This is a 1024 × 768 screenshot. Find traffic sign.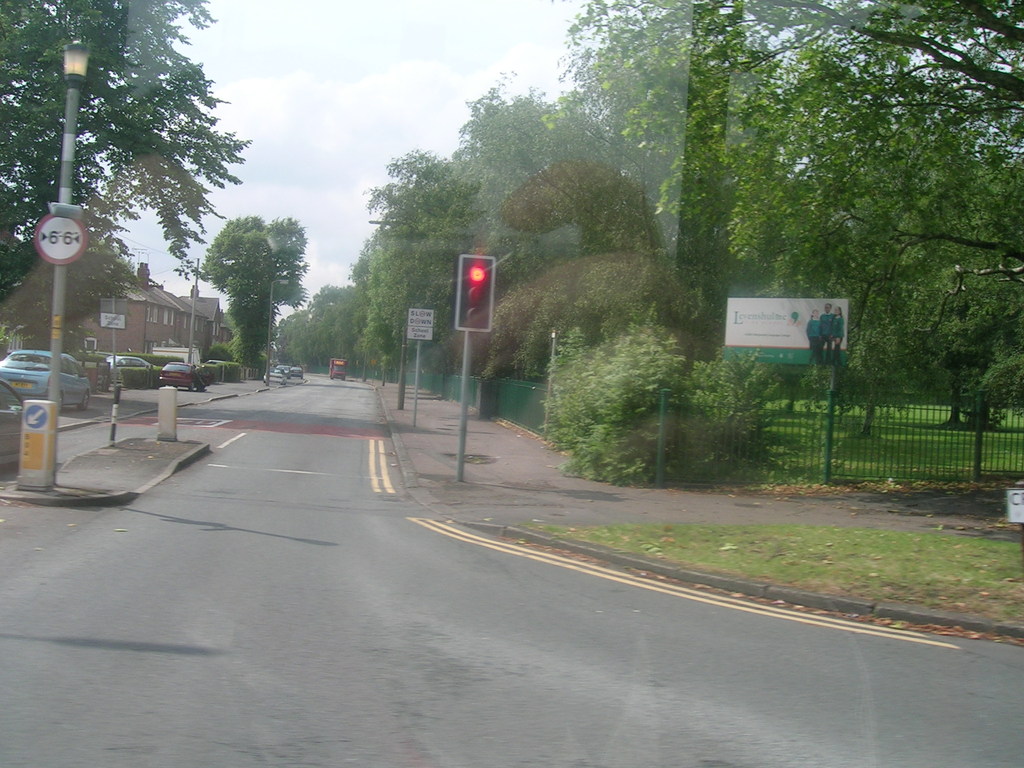
Bounding box: 27 211 90 271.
